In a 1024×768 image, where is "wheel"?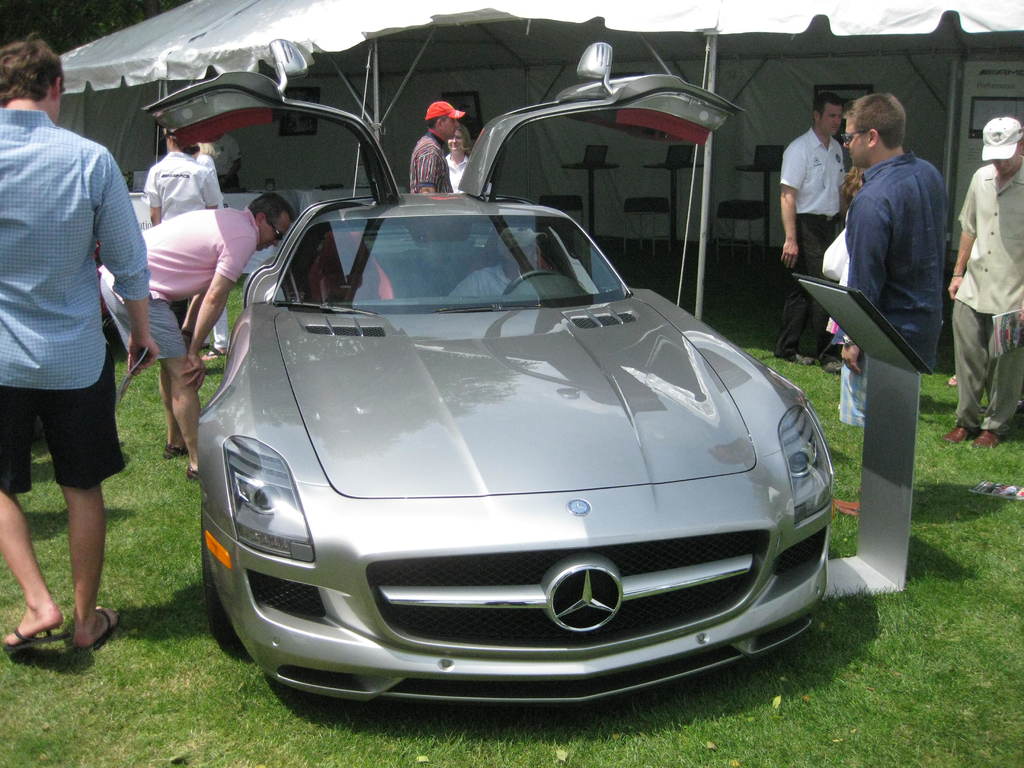
region(501, 271, 566, 296).
